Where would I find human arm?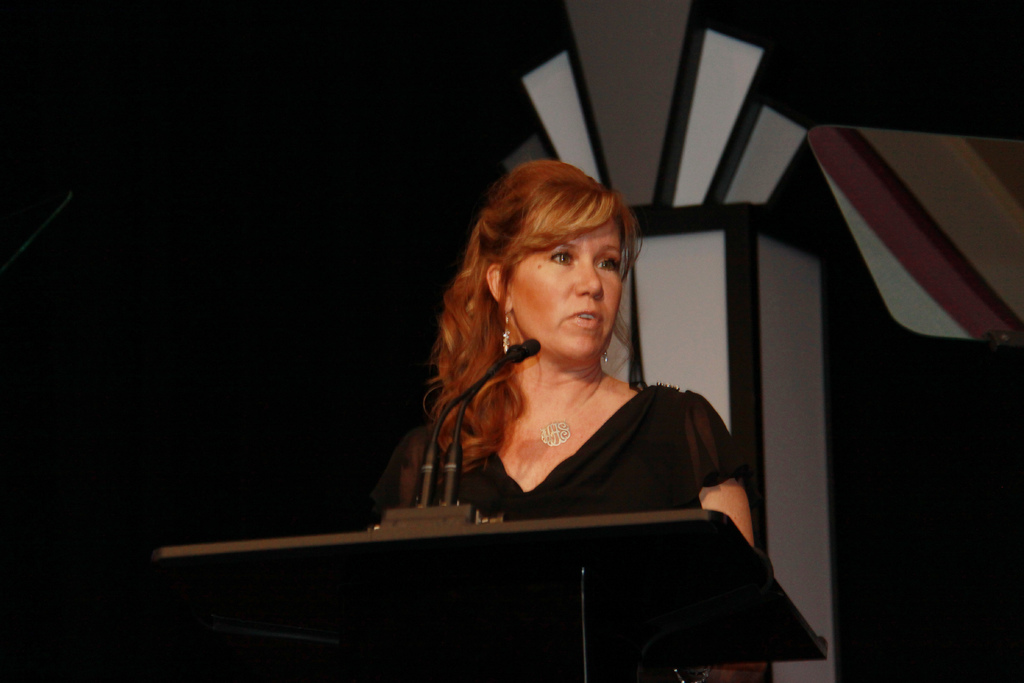
At locate(698, 454, 769, 570).
